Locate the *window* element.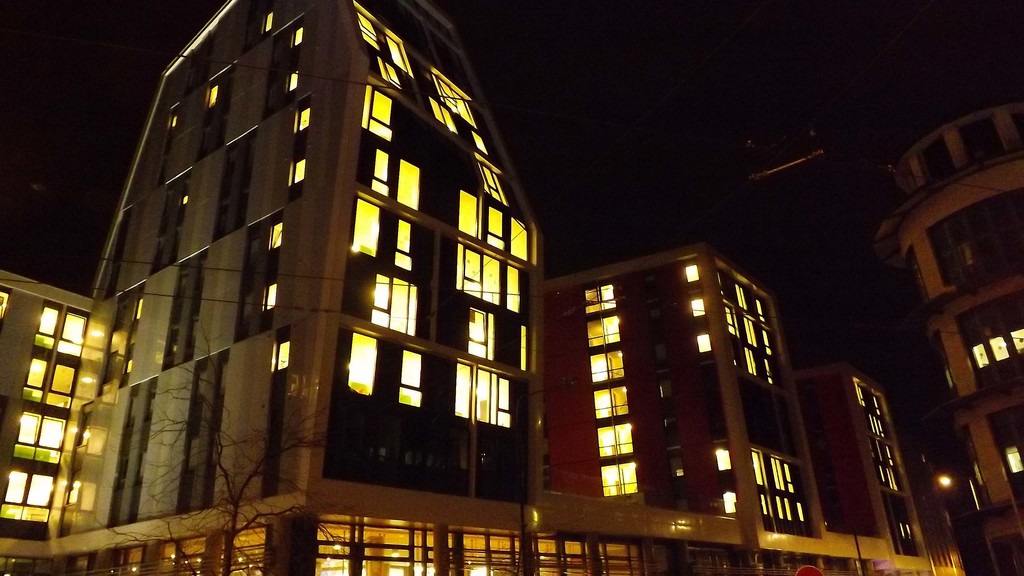
Element bbox: bbox=(0, 466, 52, 524).
